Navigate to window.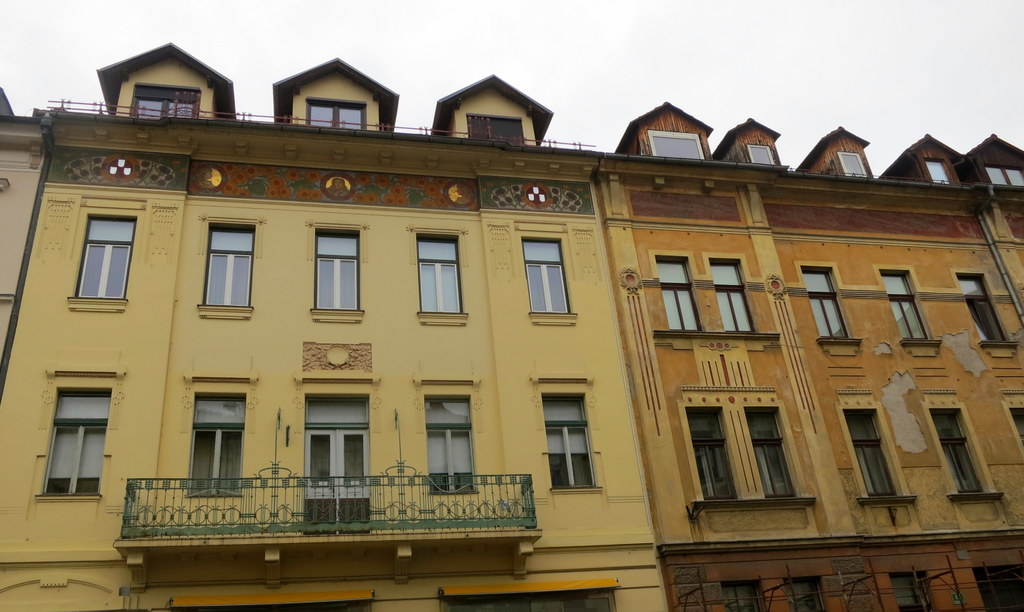
Navigation target: (782, 580, 832, 611).
